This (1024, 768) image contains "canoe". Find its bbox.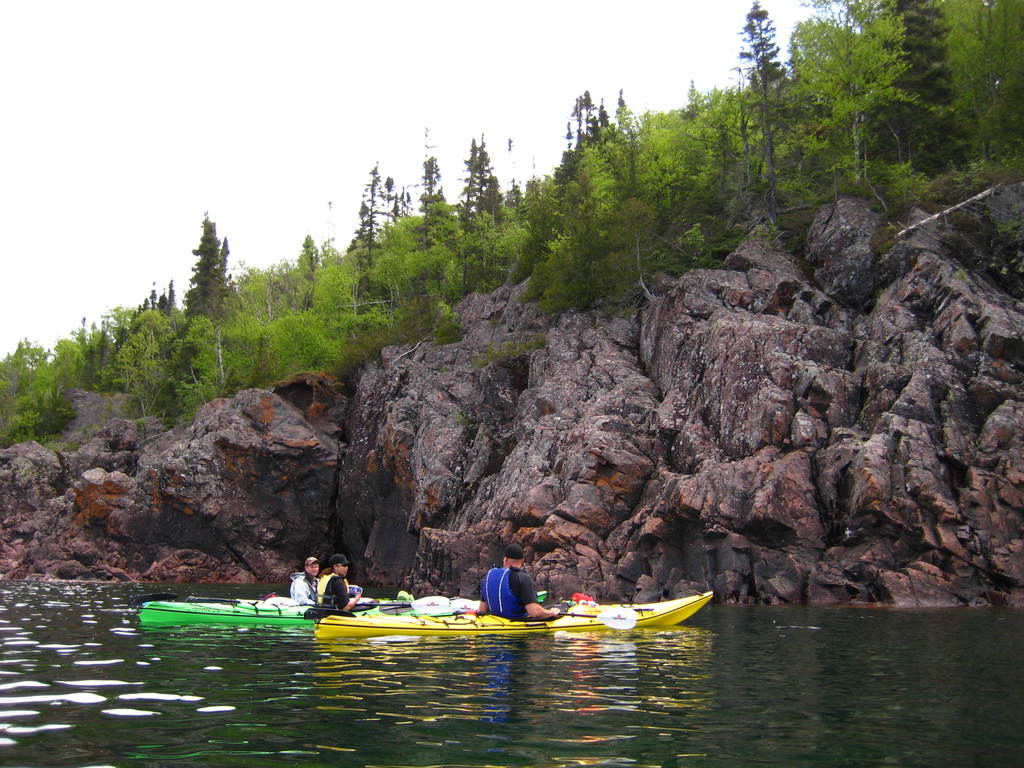
region(369, 584, 702, 647).
